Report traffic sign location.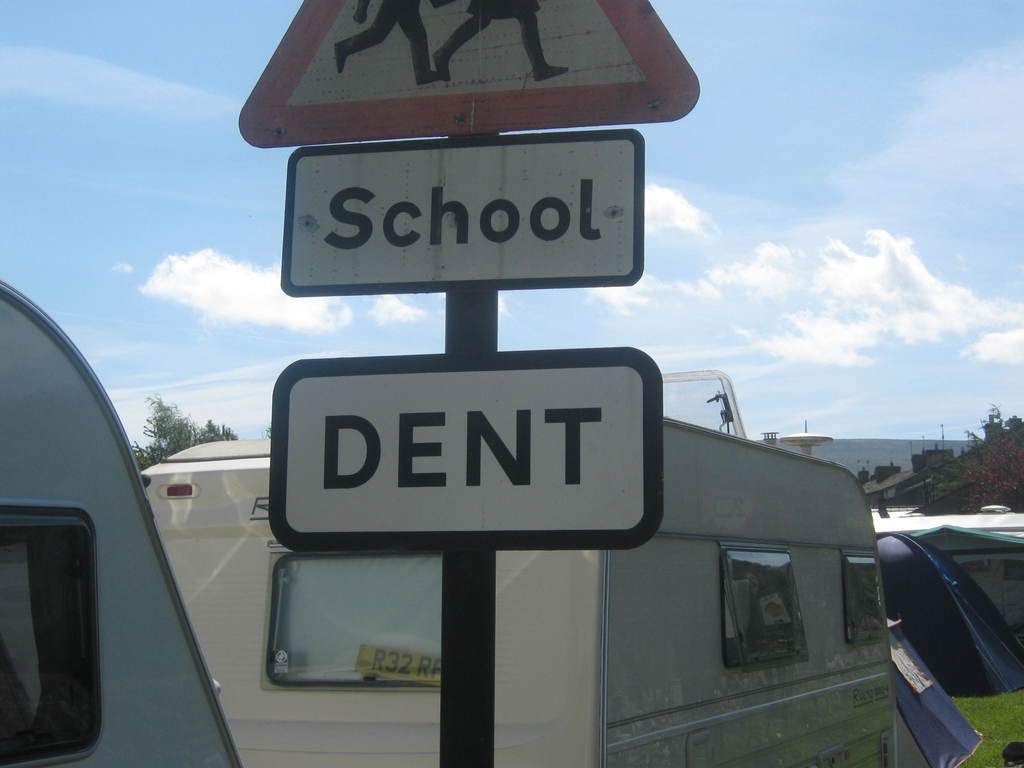
Report: x1=239 y1=0 x2=700 y2=147.
